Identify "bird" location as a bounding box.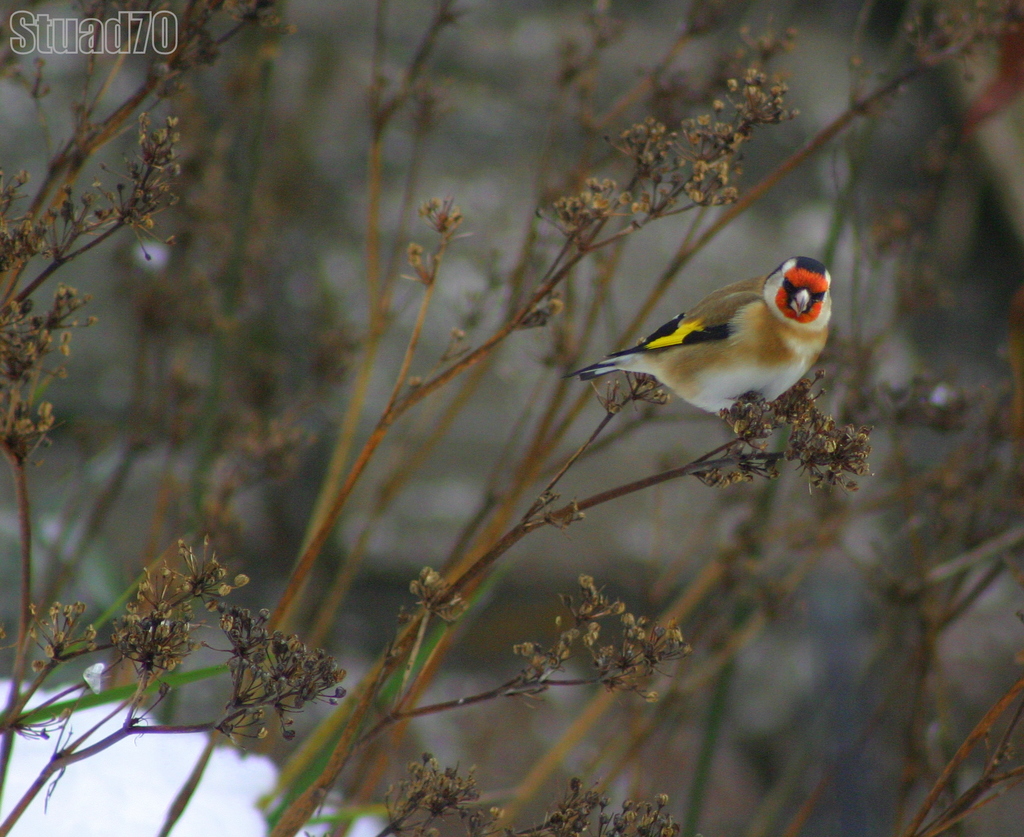
<box>572,257,829,429</box>.
